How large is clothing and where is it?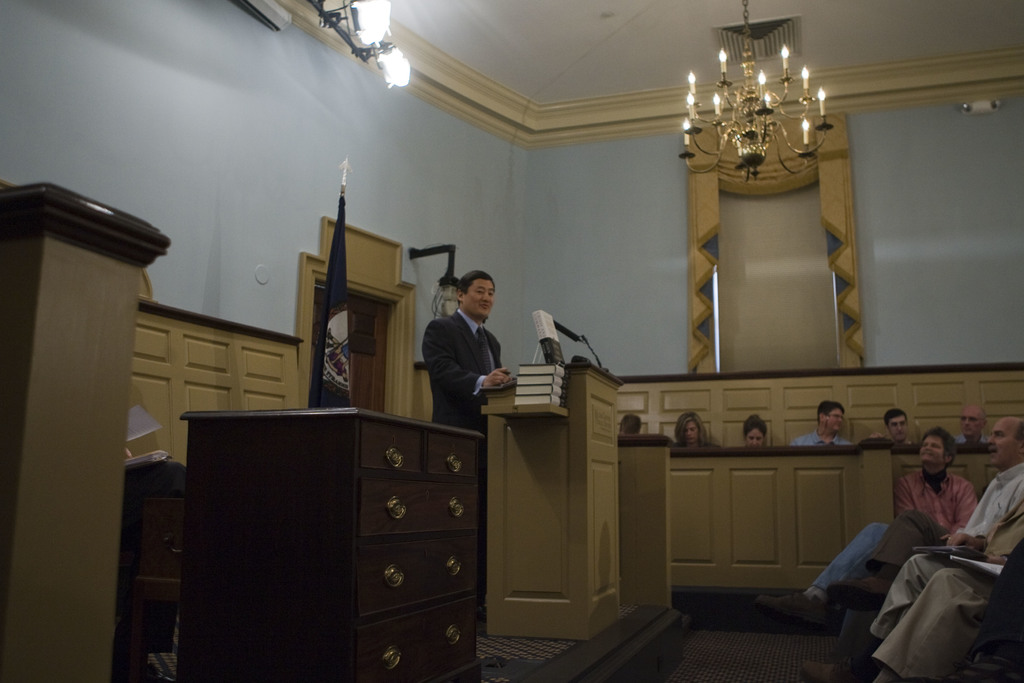
Bounding box: [811,520,894,662].
